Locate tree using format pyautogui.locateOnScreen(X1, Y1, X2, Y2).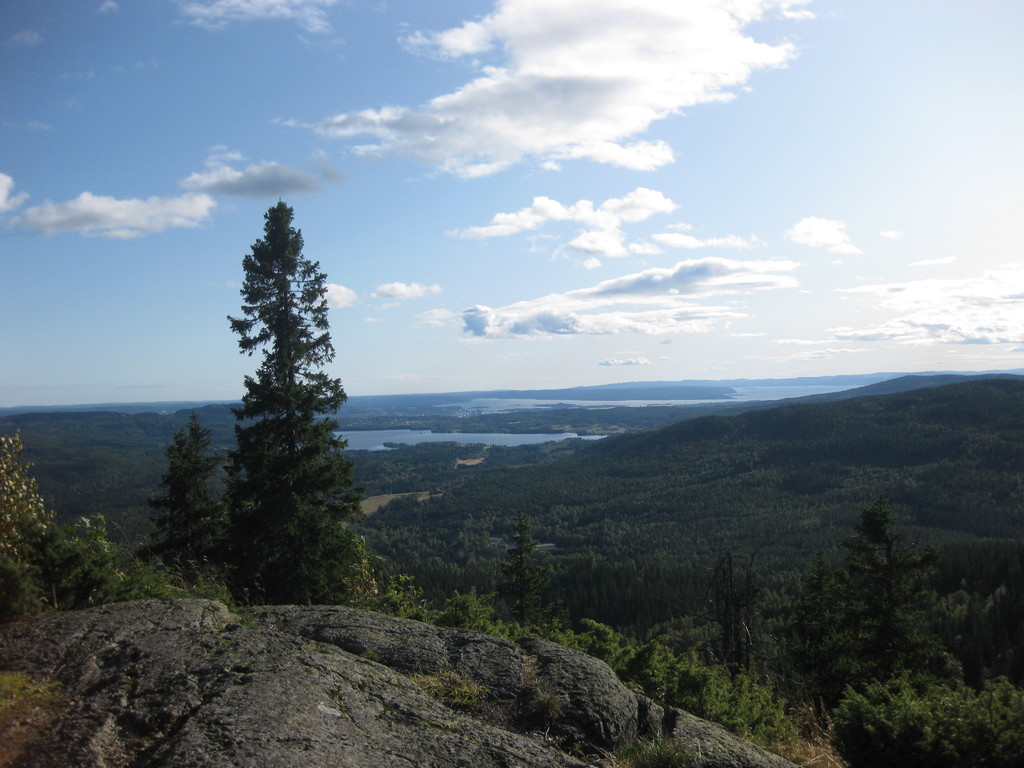
pyautogui.locateOnScreen(809, 501, 1006, 744).
